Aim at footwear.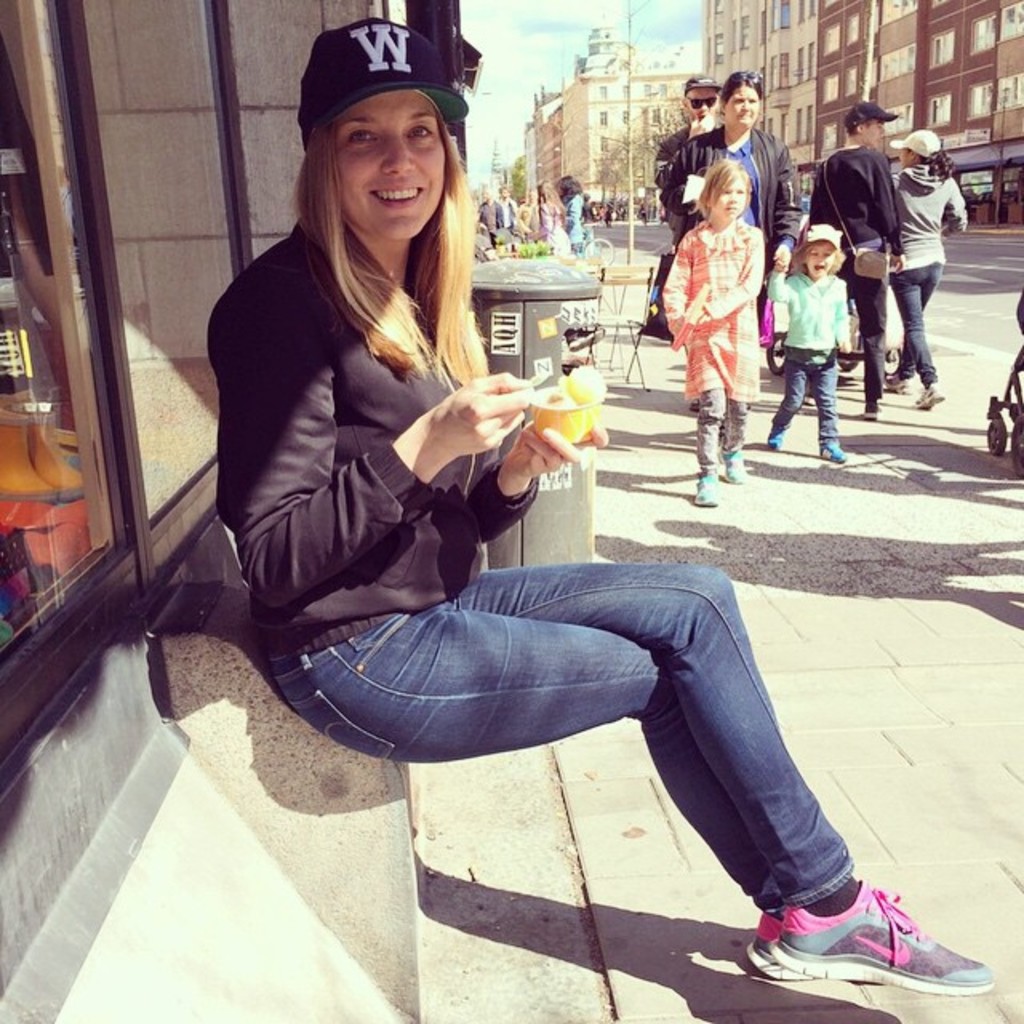
Aimed at left=821, top=442, right=848, bottom=462.
